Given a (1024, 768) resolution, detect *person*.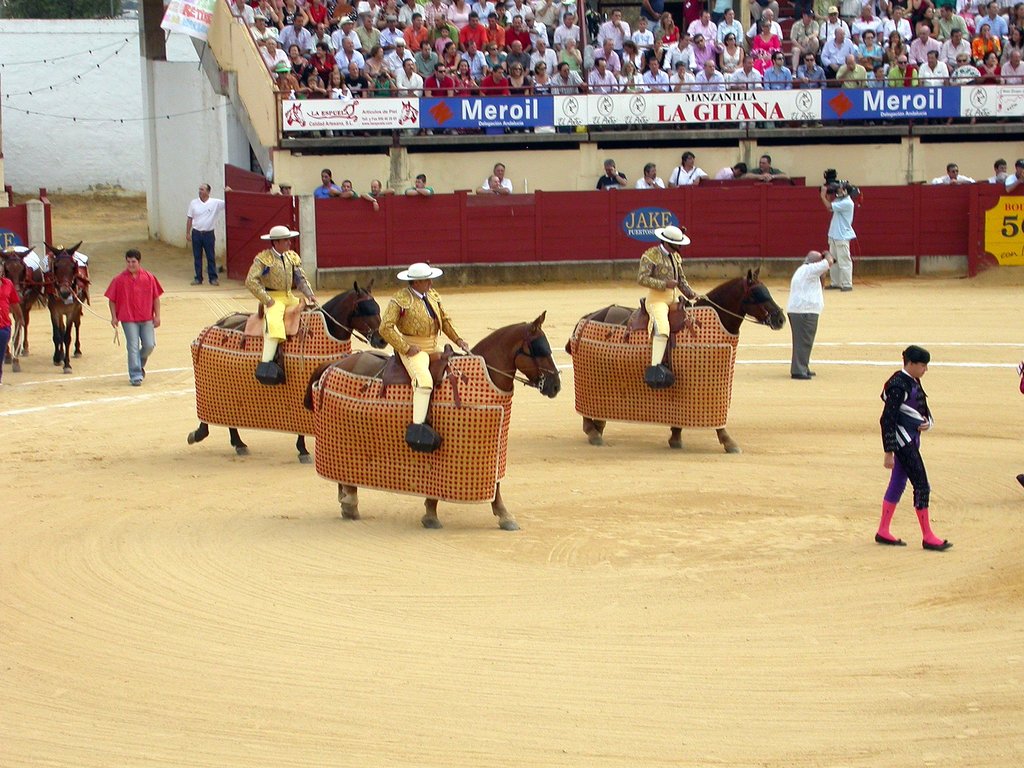
l=820, t=173, r=859, b=291.
